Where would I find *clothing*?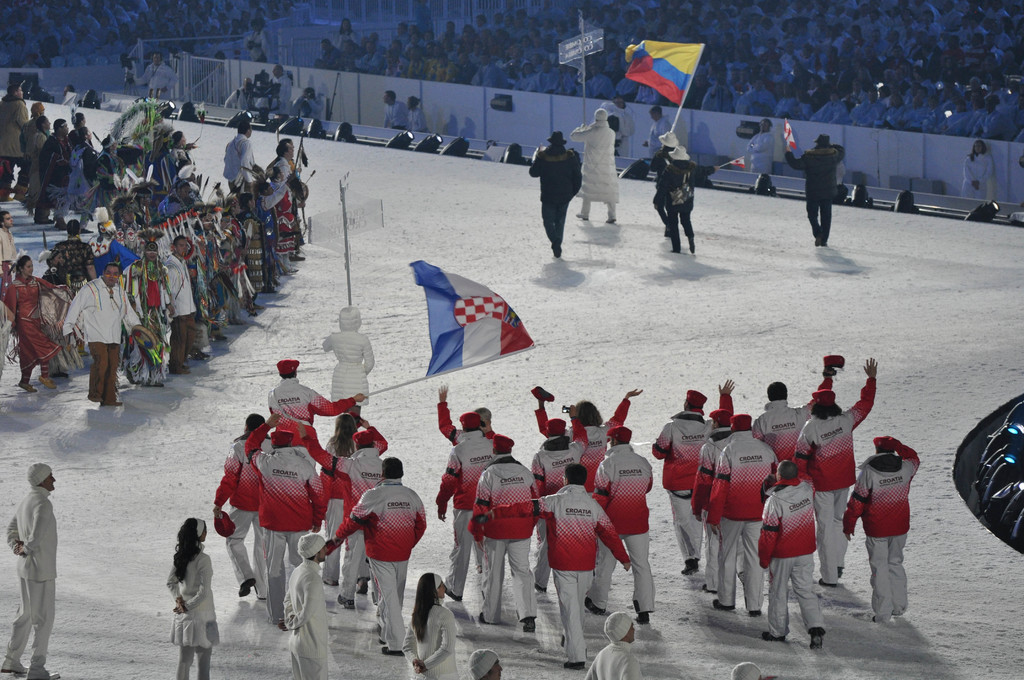
At bbox=[6, 26, 11, 35].
